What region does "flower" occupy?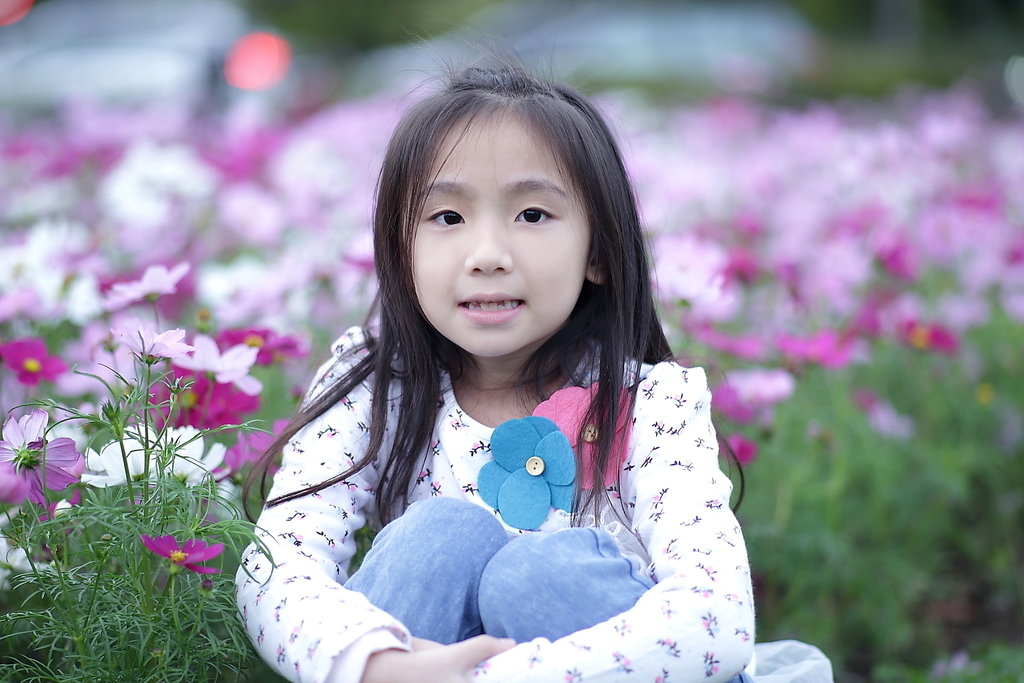
[0, 536, 59, 582].
